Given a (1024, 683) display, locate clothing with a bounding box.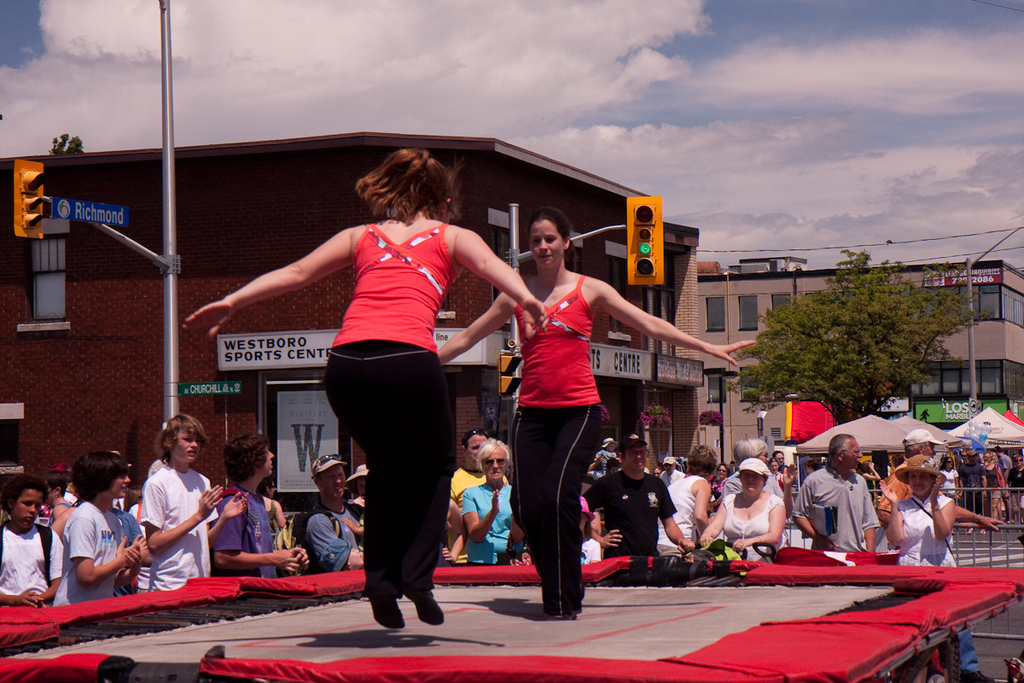
Located: [x1=349, y1=496, x2=368, y2=513].
